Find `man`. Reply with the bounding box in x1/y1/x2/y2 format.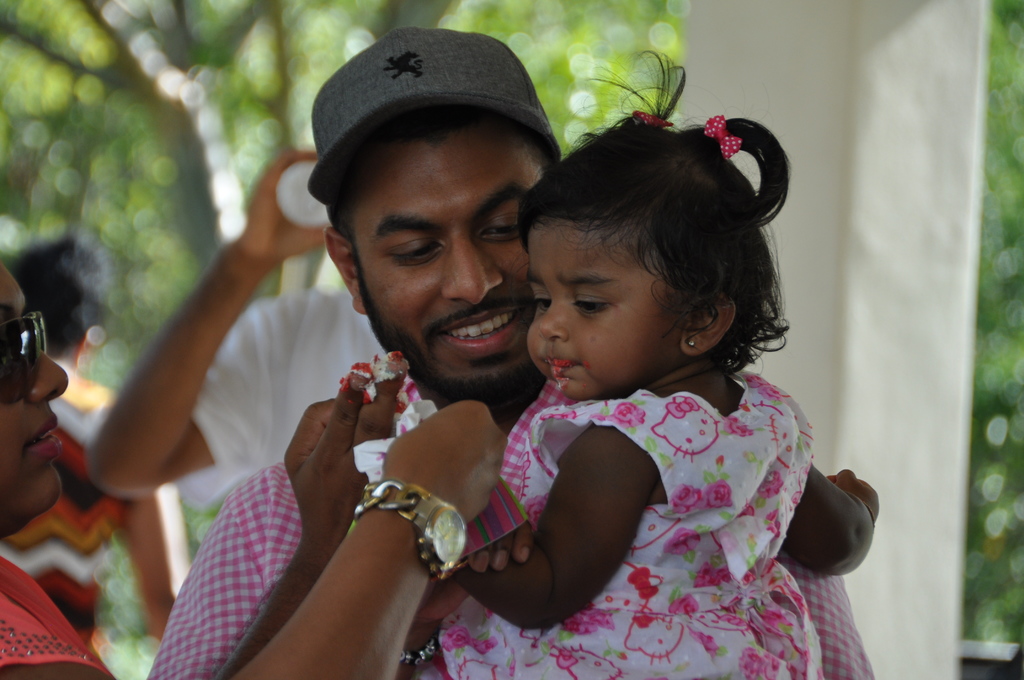
131/56/748/662.
